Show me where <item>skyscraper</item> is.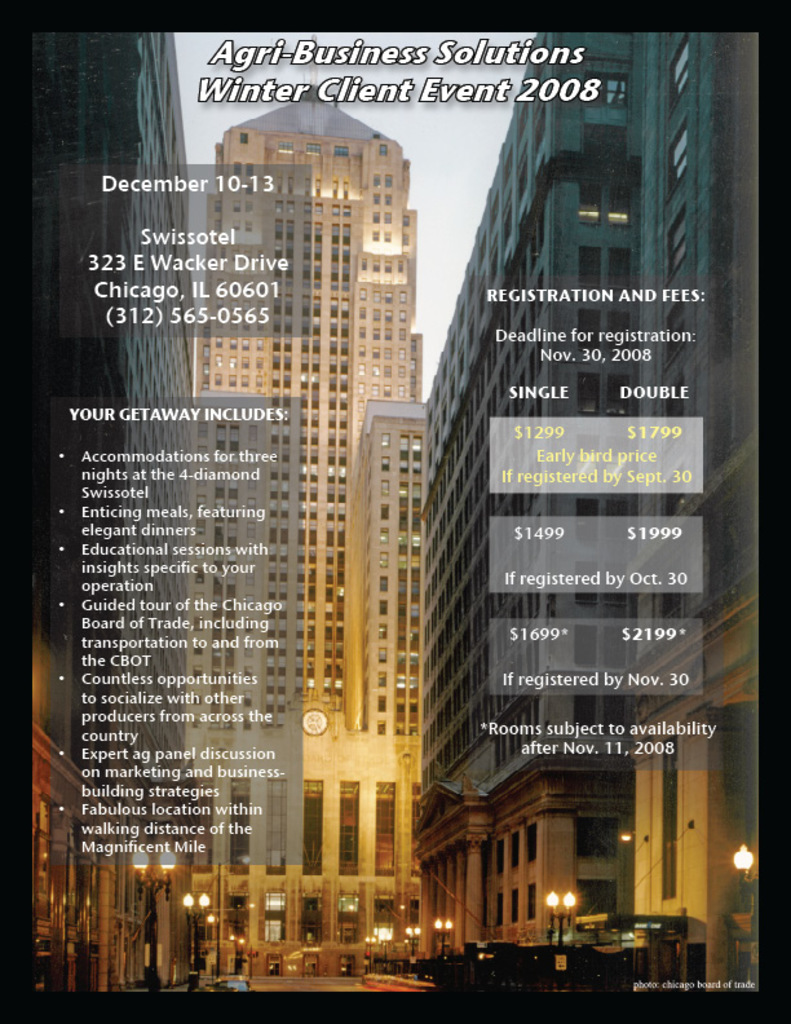
<item>skyscraper</item> is at select_region(198, 69, 427, 976).
